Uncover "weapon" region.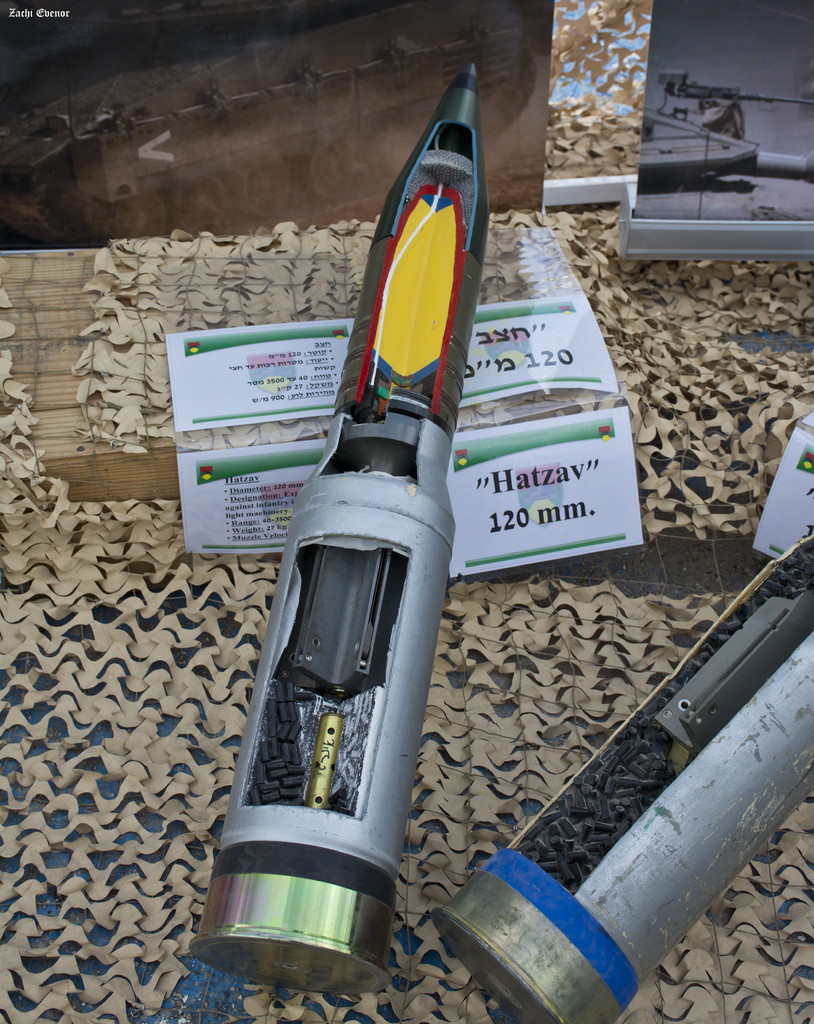
Uncovered: bbox=(186, 56, 492, 995).
